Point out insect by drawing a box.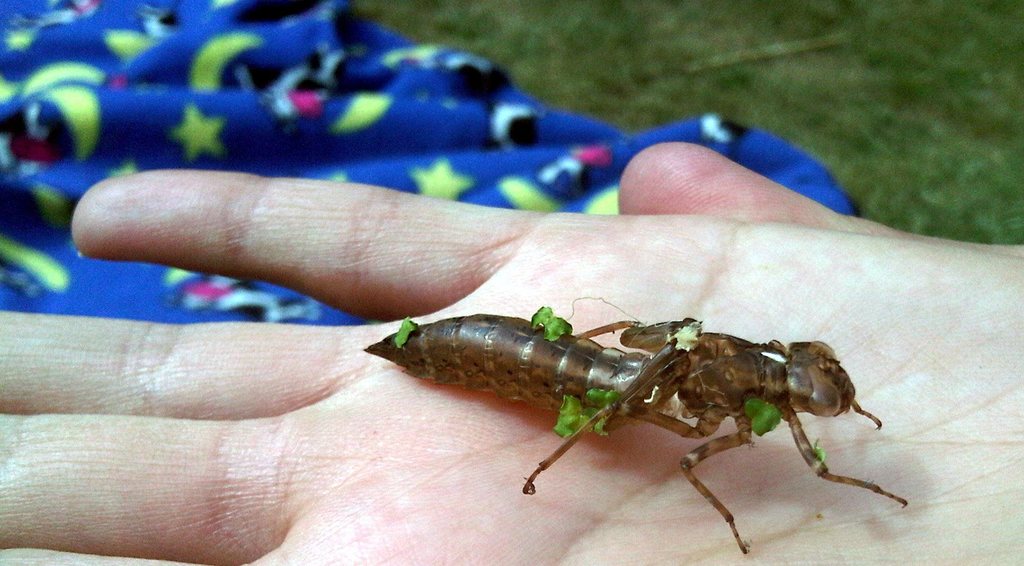
354:293:908:554.
